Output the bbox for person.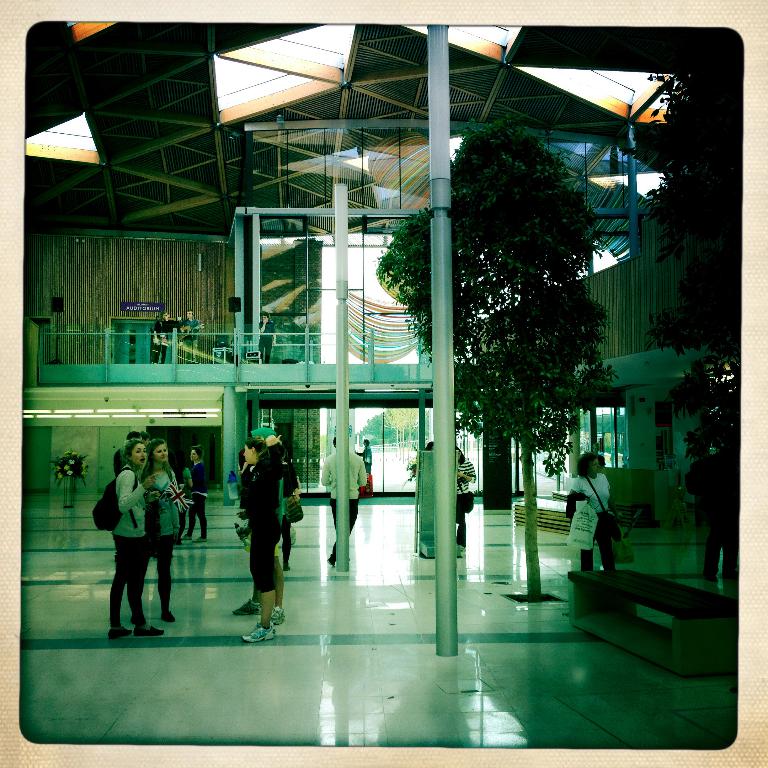
<region>182, 308, 200, 342</region>.
